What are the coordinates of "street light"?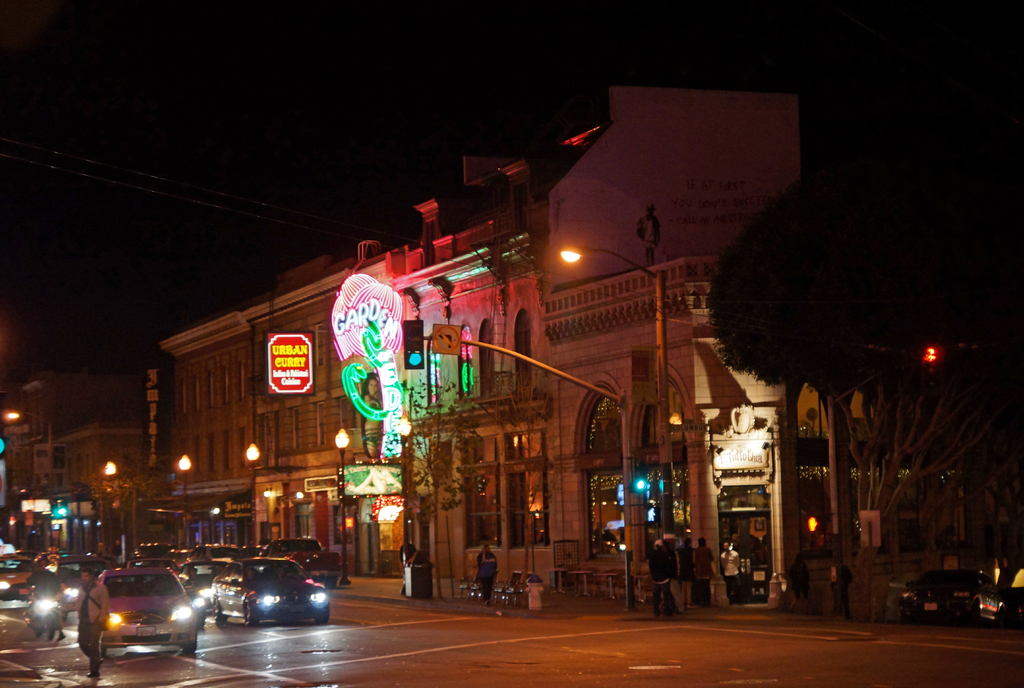
<box>332,428,349,589</box>.
